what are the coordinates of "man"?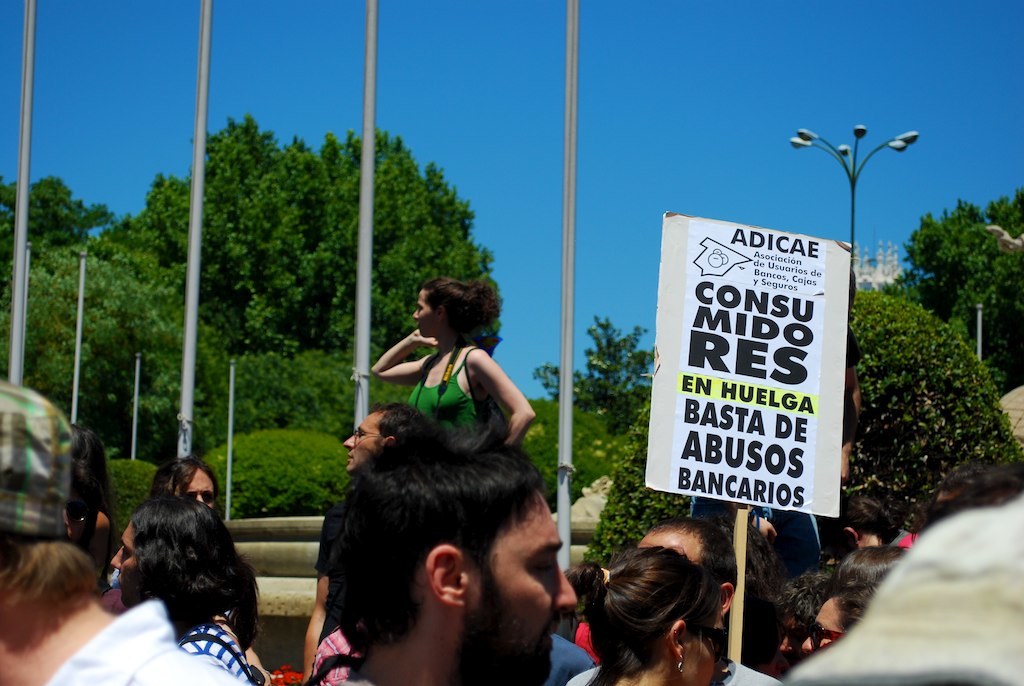
0/382/257/685.
